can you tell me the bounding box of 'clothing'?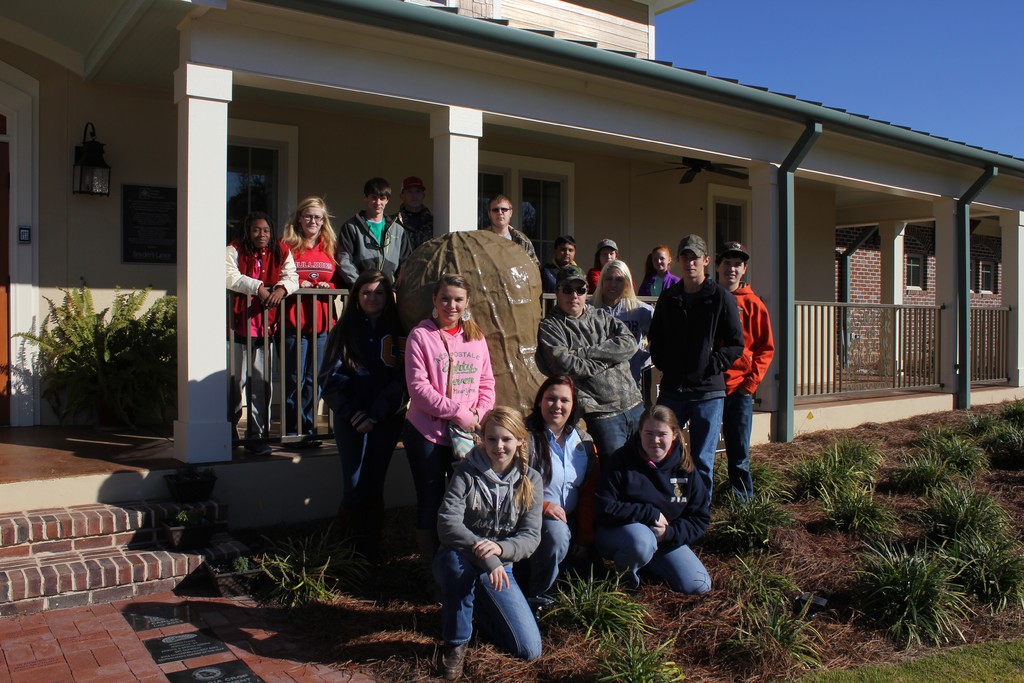
bbox(527, 297, 643, 459).
